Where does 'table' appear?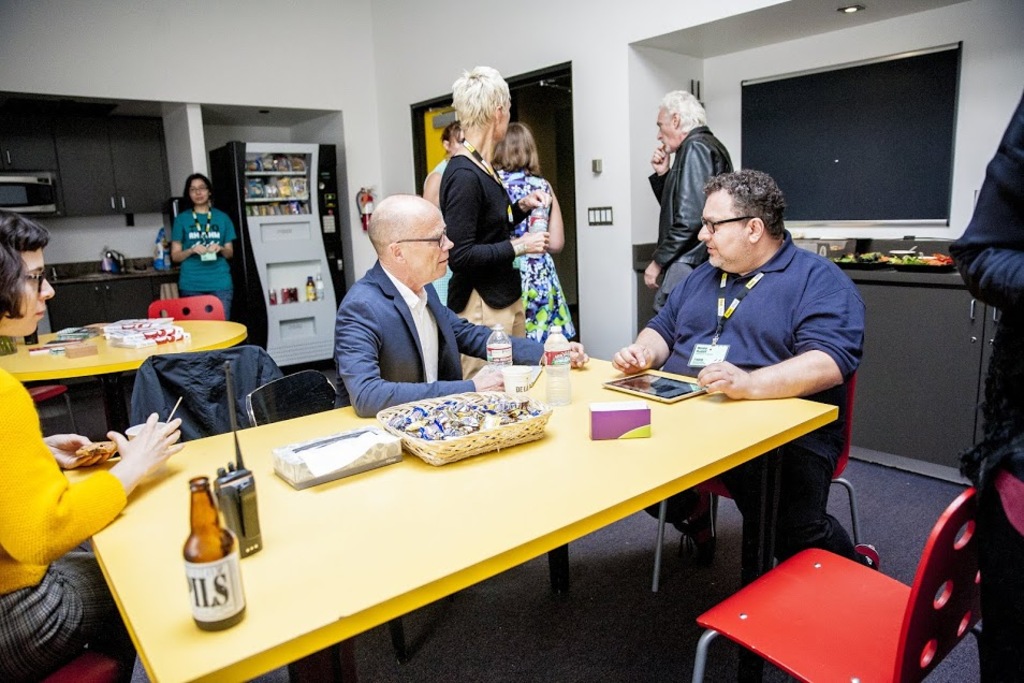
Appears at (191,339,861,677).
